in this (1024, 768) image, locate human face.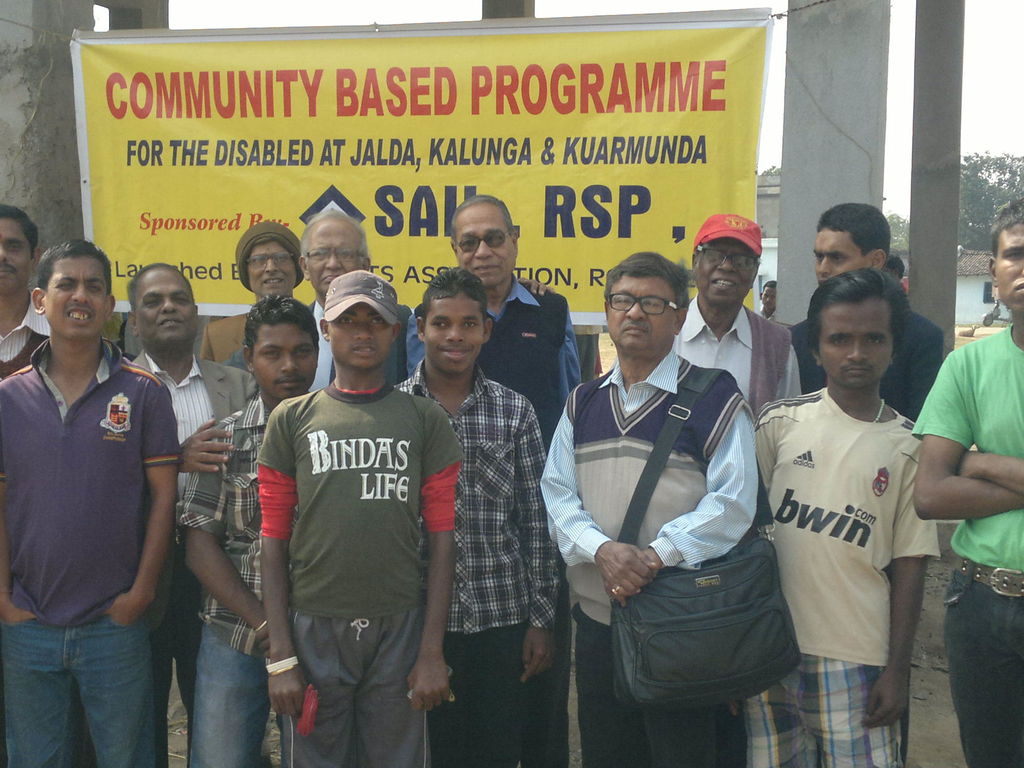
Bounding box: bbox=(0, 218, 35, 287).
